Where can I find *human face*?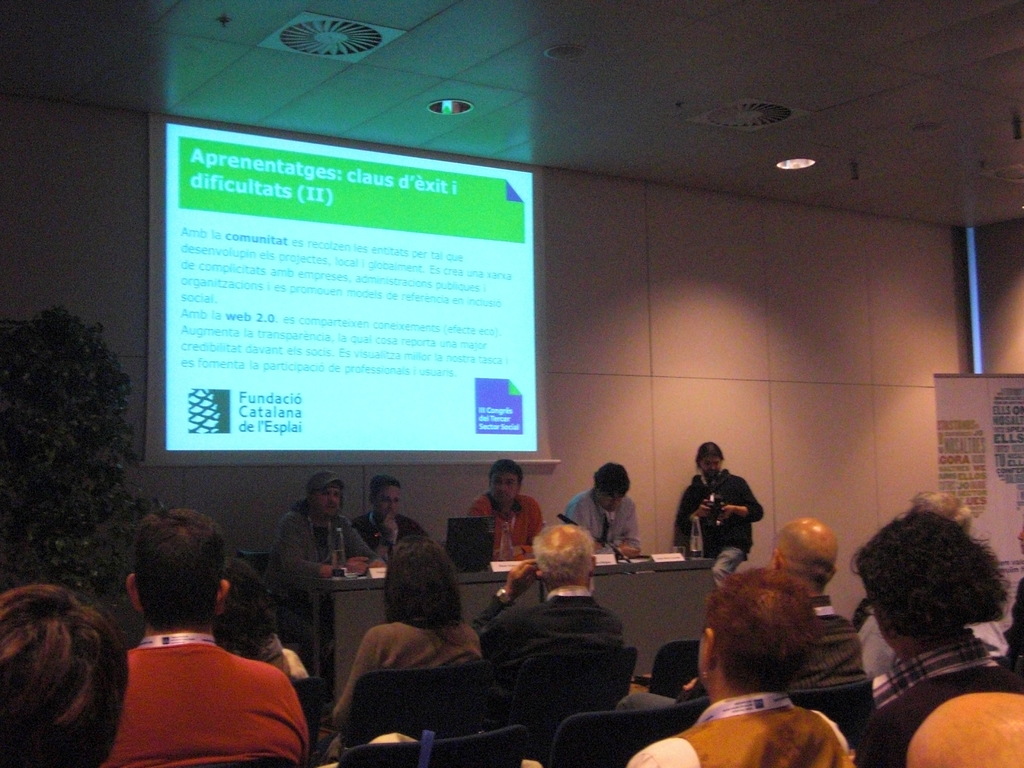
You can find it at <box>490,473,520,502</box>.
